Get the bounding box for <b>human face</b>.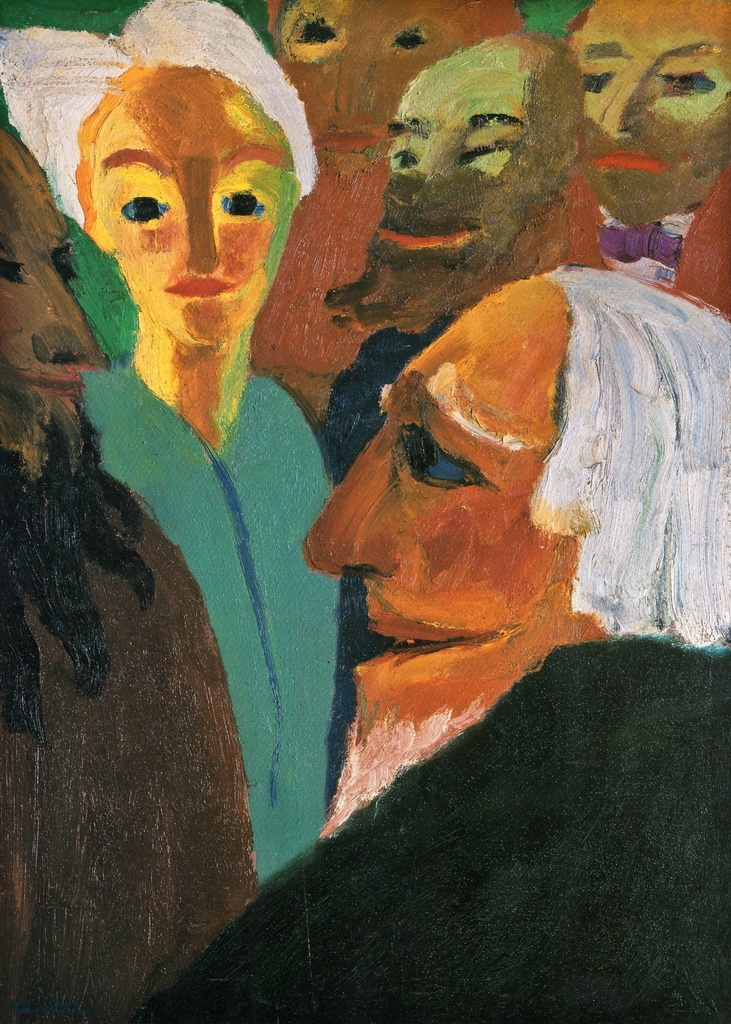
[left=90, top=61, right=302, bottom=353].
